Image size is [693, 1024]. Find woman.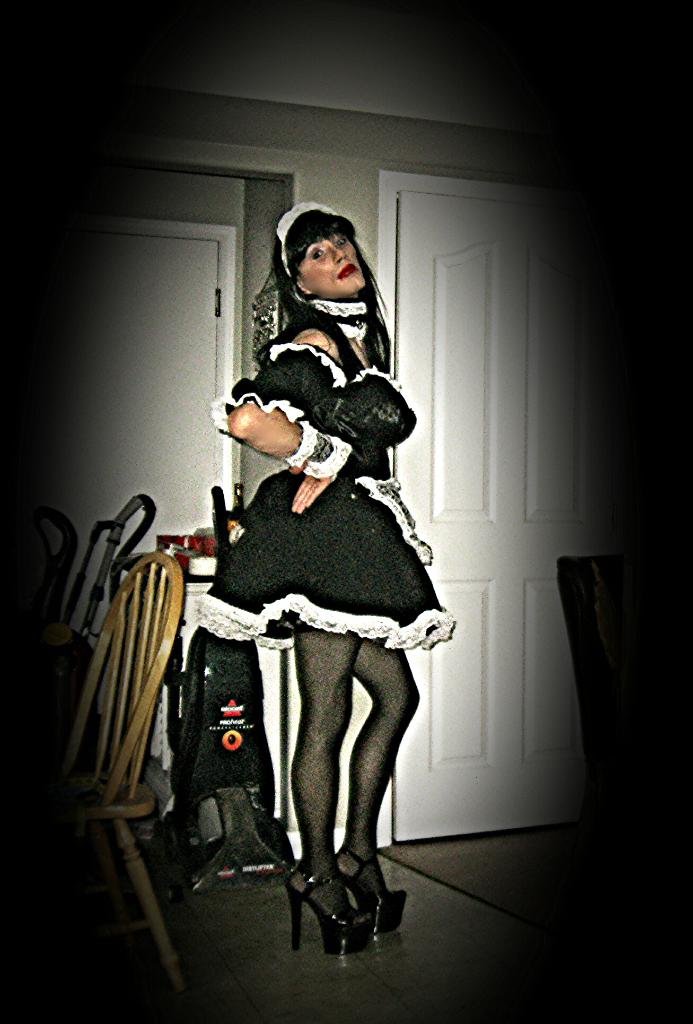
{"left": 170, "top": 207, "right": 424, "bottom": 943}.
